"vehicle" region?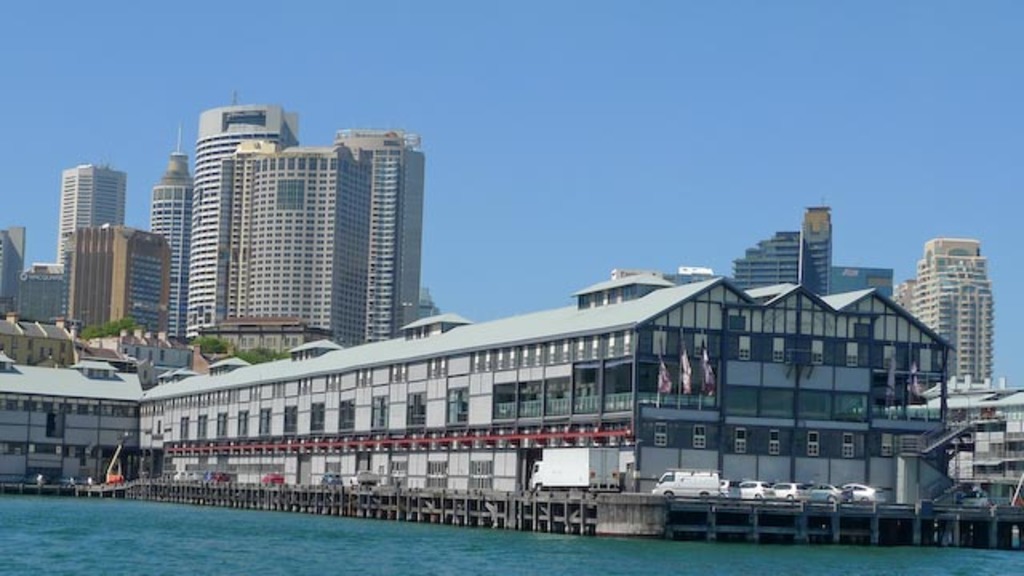
731:478:768:501
